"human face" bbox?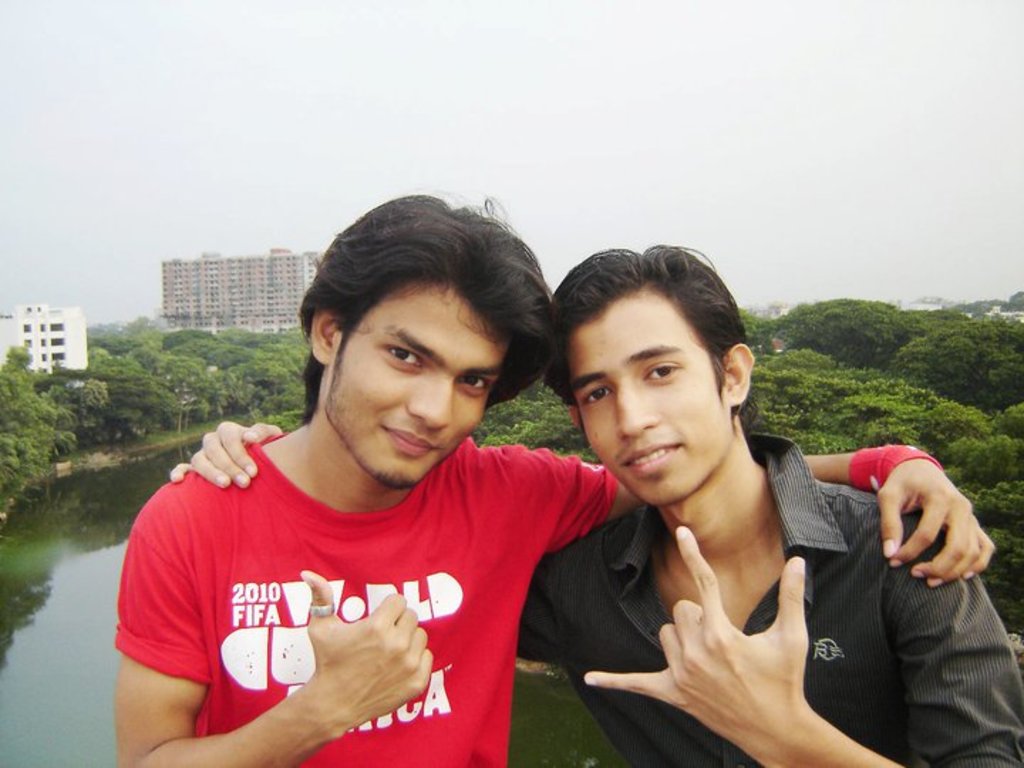
locate(327, 283, 503, 485)
